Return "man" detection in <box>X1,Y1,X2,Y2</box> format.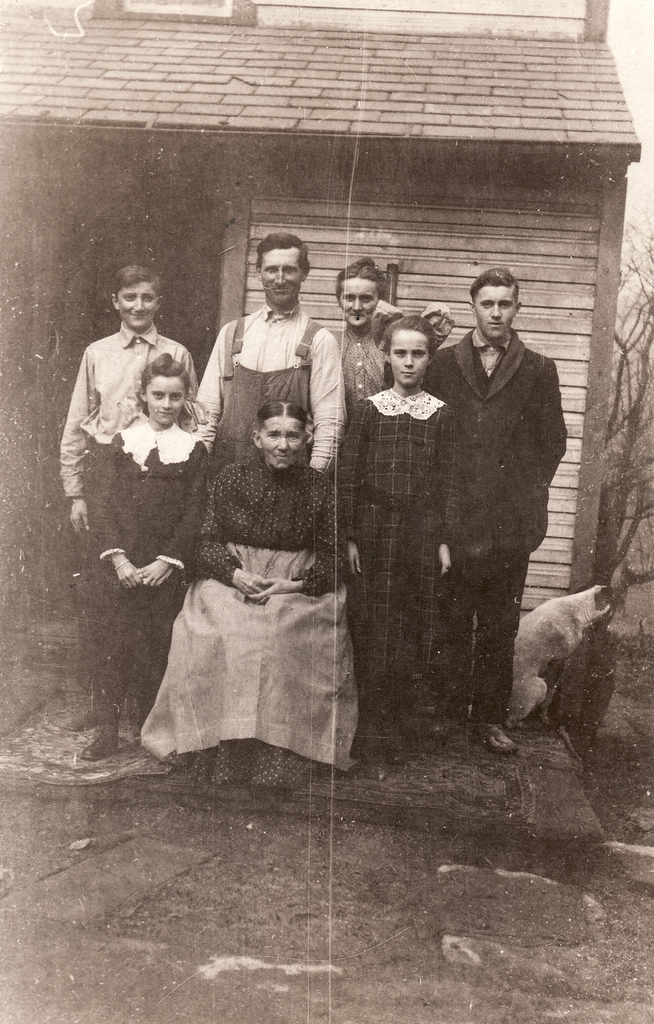
<box>410,250,568,744</box>.
